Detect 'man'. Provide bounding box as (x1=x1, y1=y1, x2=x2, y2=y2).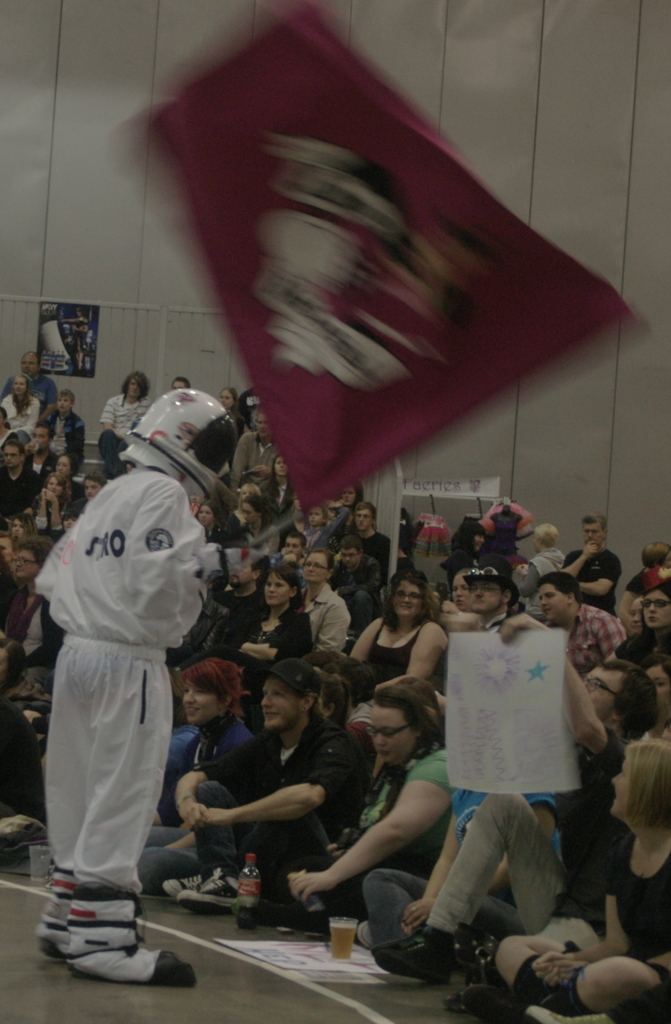
(x1=337, y1=536, x2=381, y2=638).
